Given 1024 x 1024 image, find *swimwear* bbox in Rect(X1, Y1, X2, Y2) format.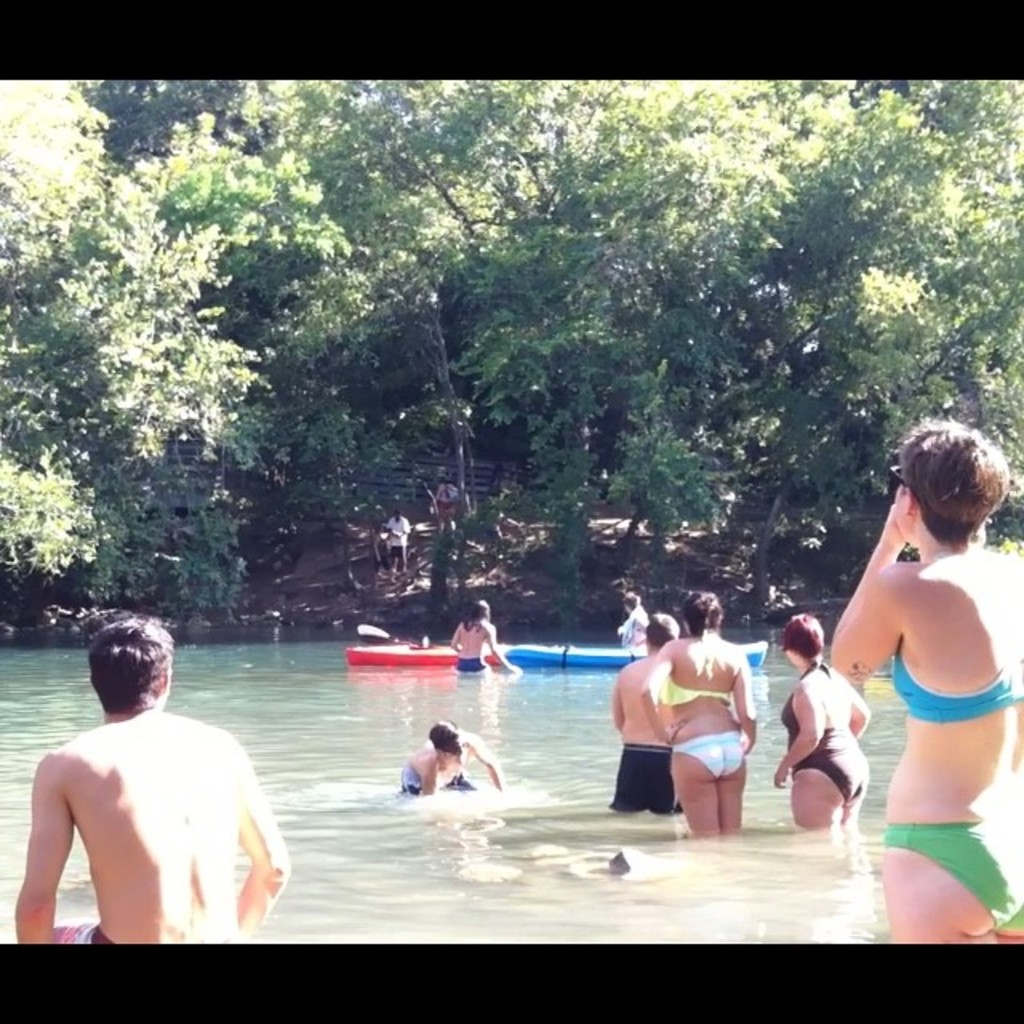
Rect(771, 653, 886, 802).
